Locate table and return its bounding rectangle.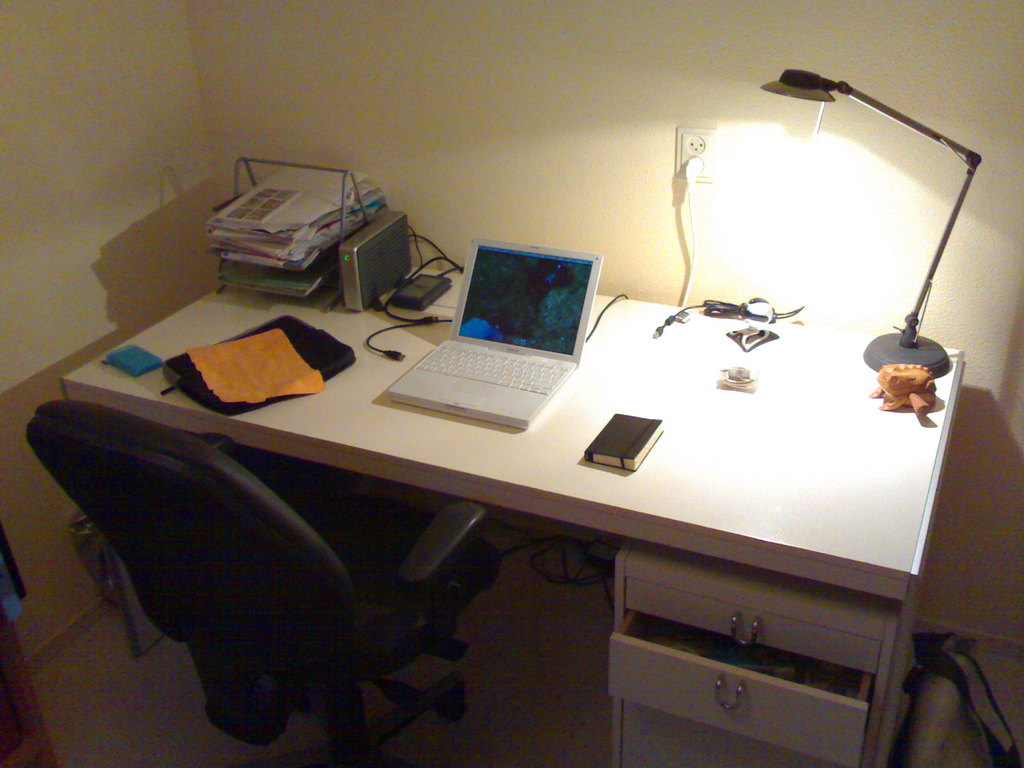
pyautogui.locateOnScreen(49, 252, 954, 716).
